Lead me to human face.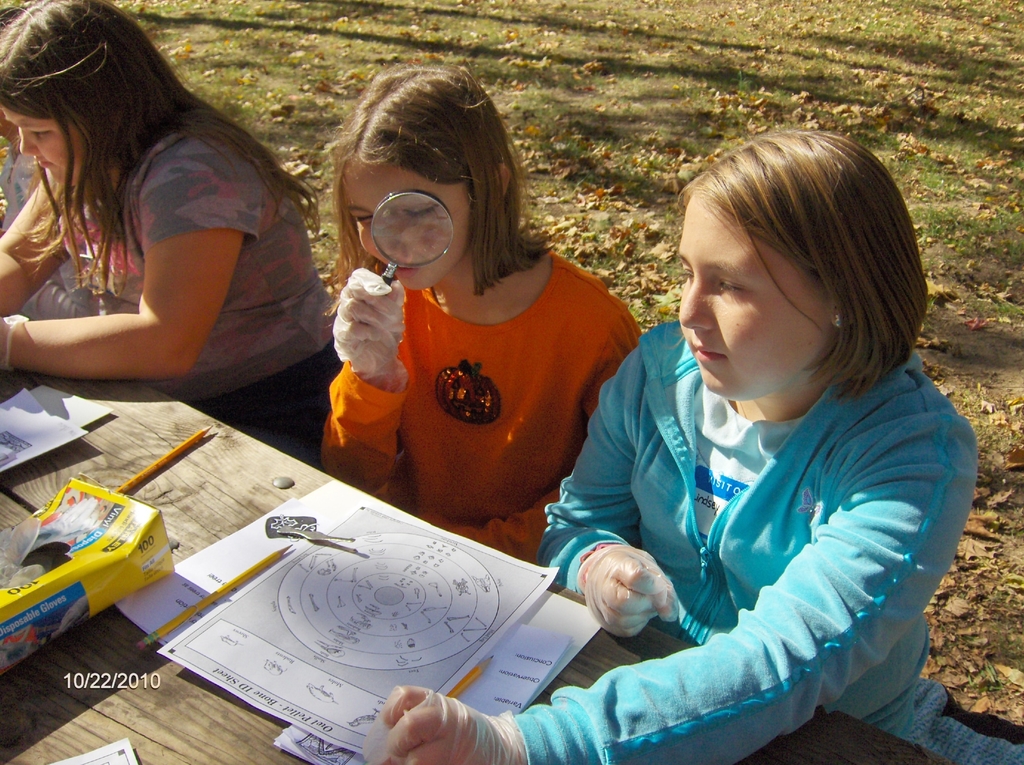
Lead to Rect(341, 154, 471, 289).
